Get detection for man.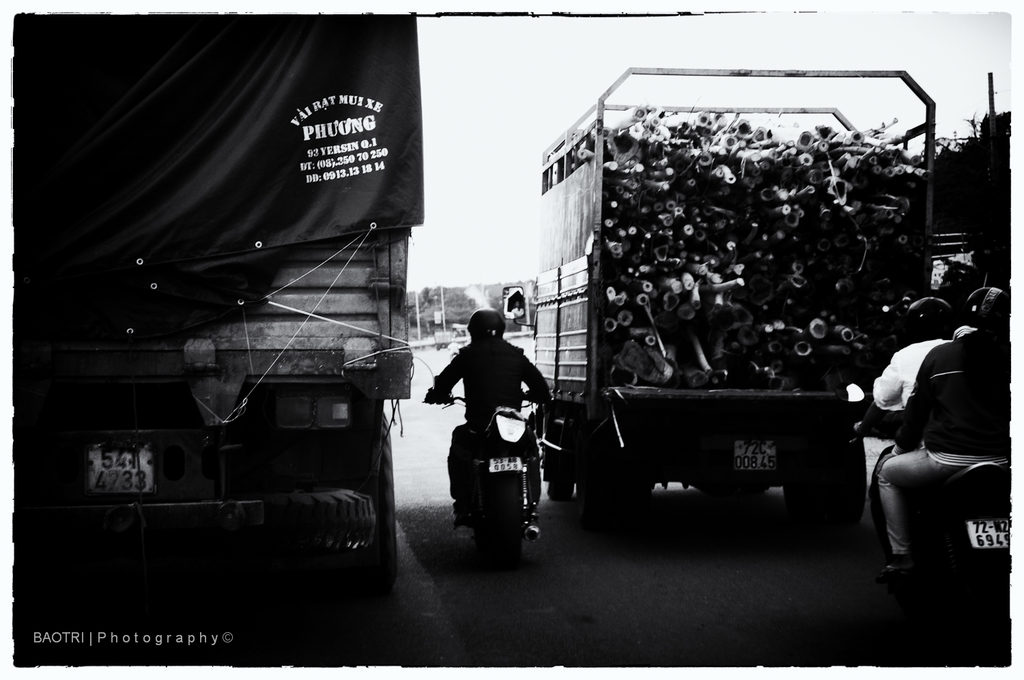
Detection: box=[859, 295, 957, 513].
